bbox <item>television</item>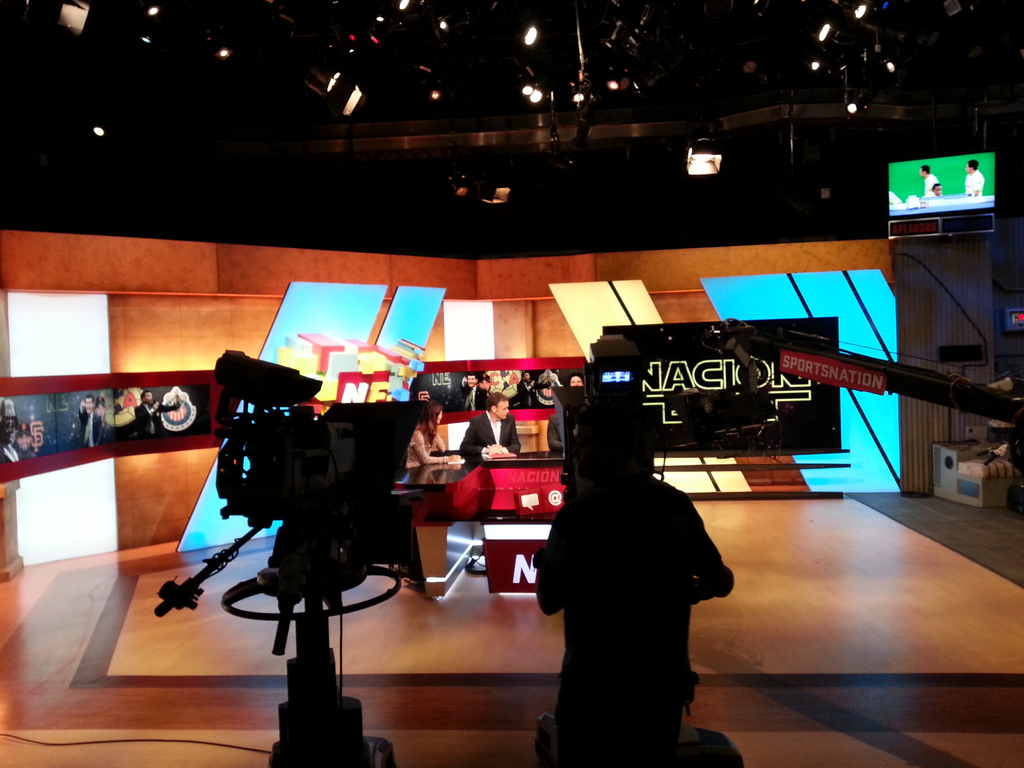
<bbox>883, 152, 1000, 235</bbox>
